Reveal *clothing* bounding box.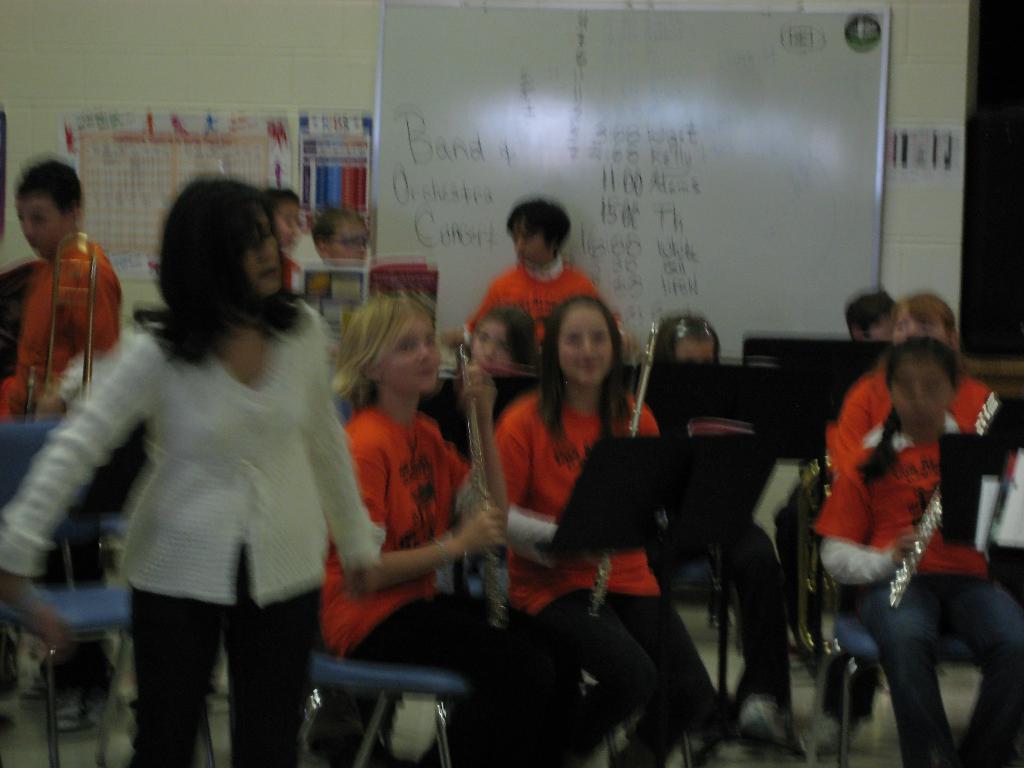
Revealed: x1=44 y1=244 x2=356 y2=716.
